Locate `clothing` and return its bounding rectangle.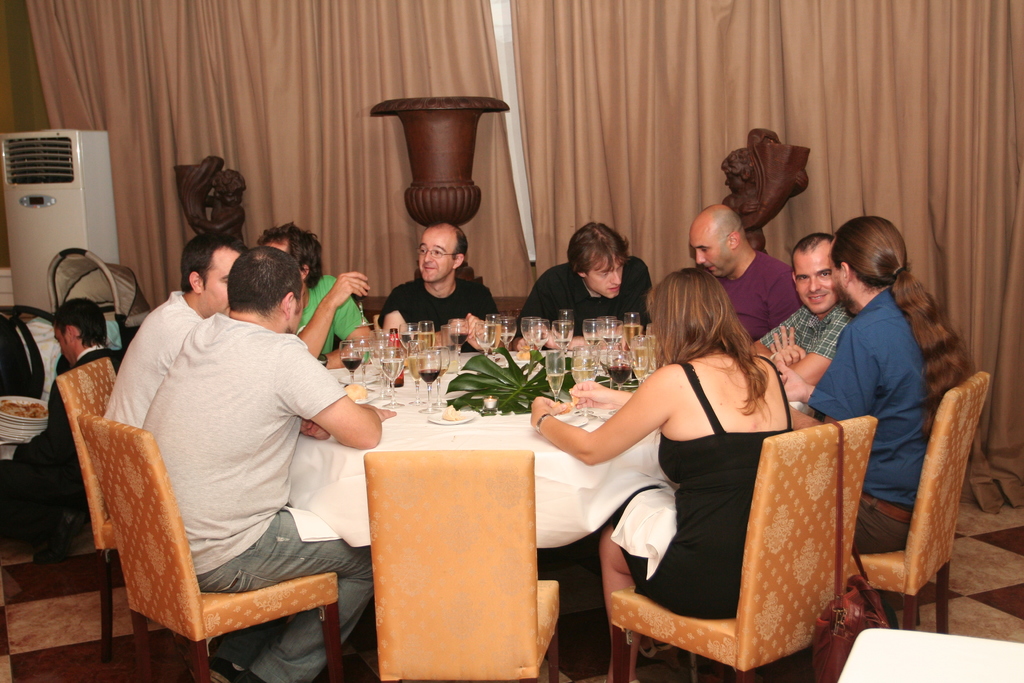
x1=594, y1=321, x2=847, y2=664.
